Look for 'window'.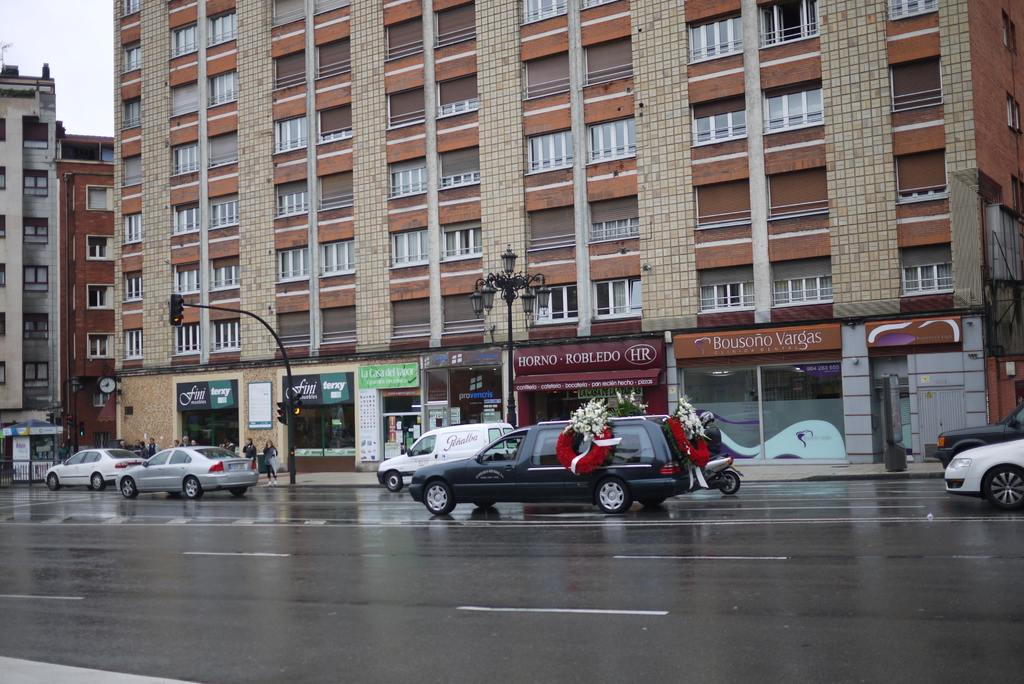
Found: l=690, t=108, r=745, b=149.
